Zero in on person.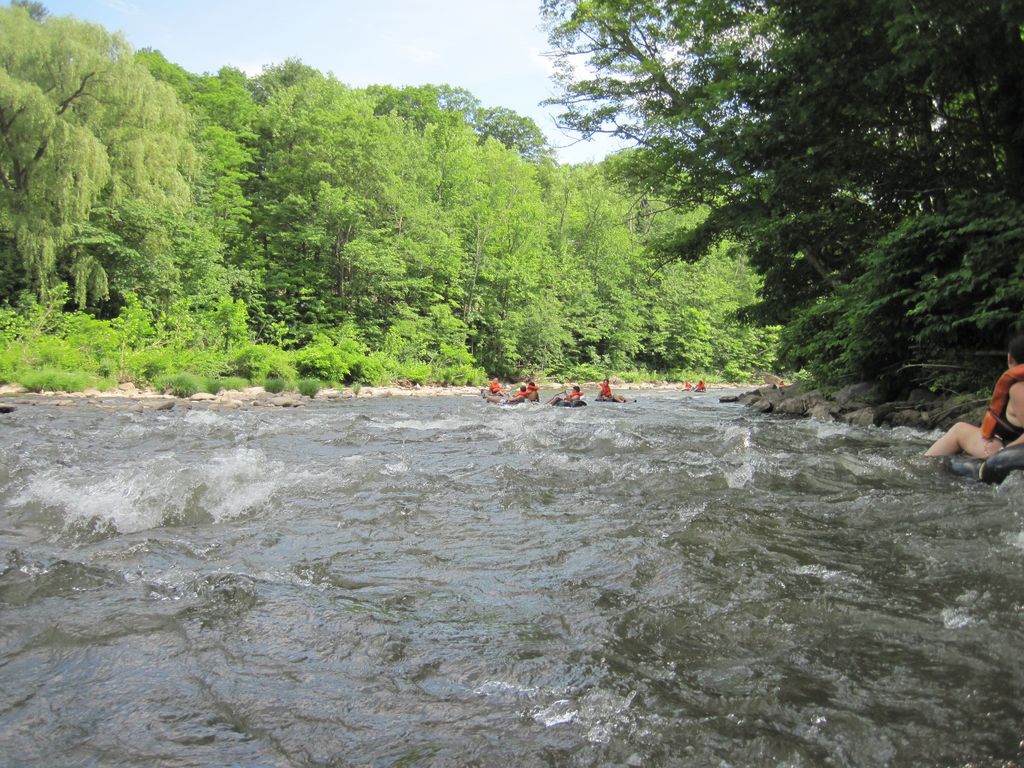
Zeroed in: box=[510, 383, 529, 404].
